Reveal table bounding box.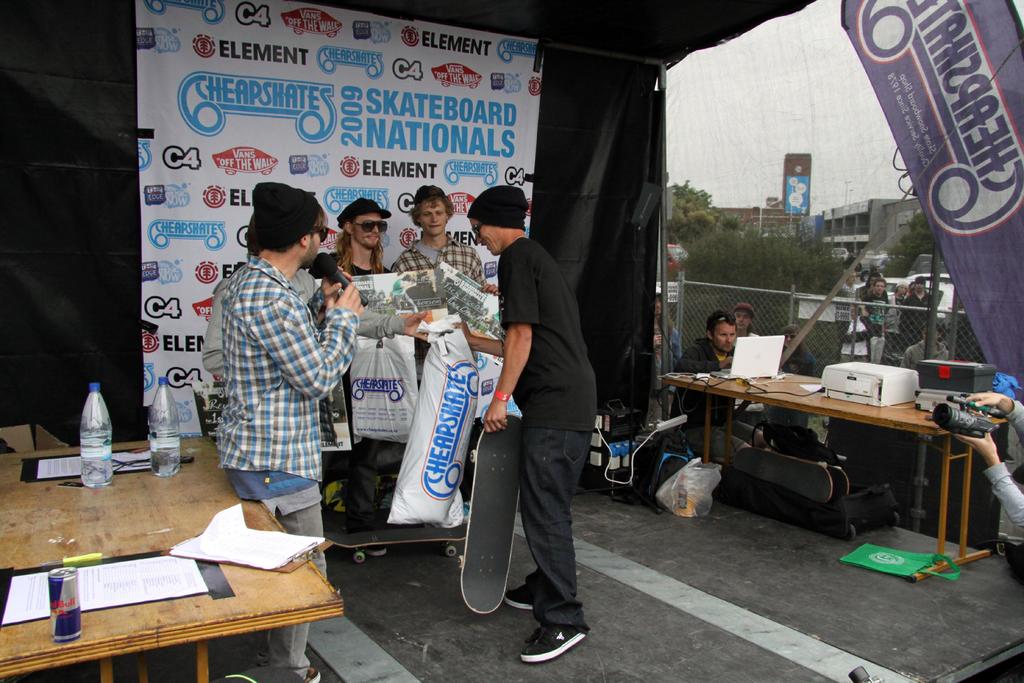
Revealed: (x1=0, y1=432, x2=346, y2=682).
